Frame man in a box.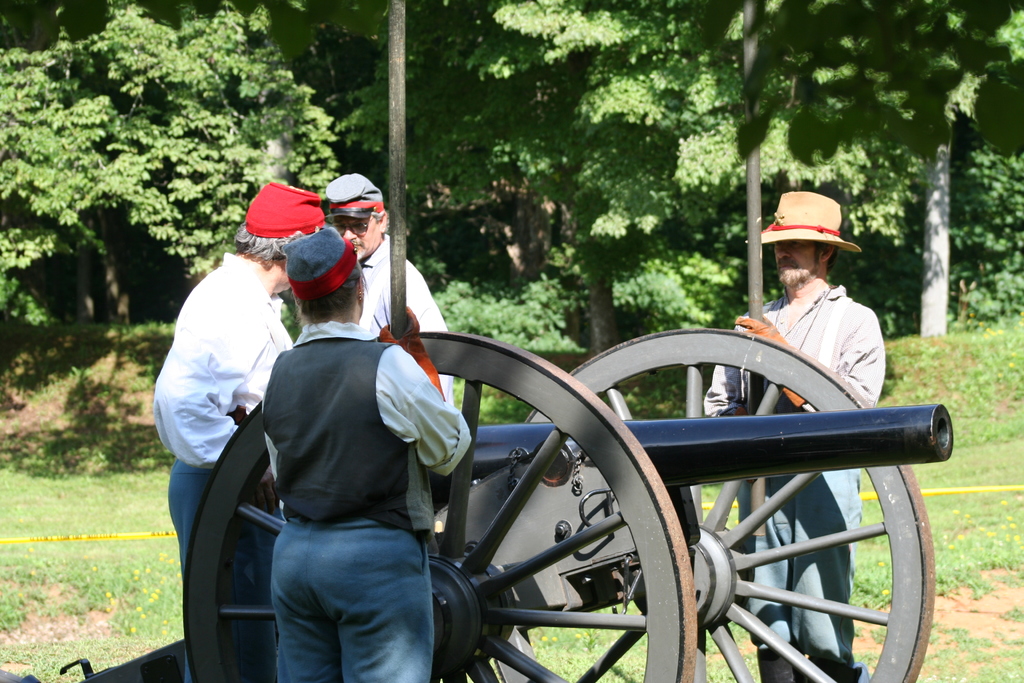
<bbox>321, 170, 458, 411</bbox>.
